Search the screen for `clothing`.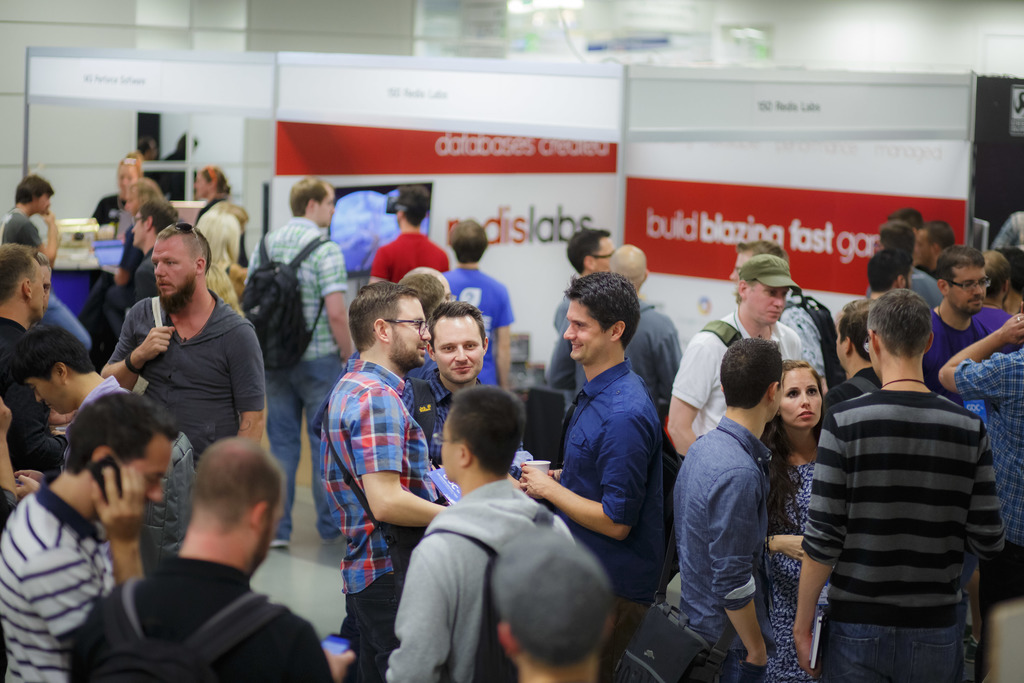
Found at [664,305,810,454].
